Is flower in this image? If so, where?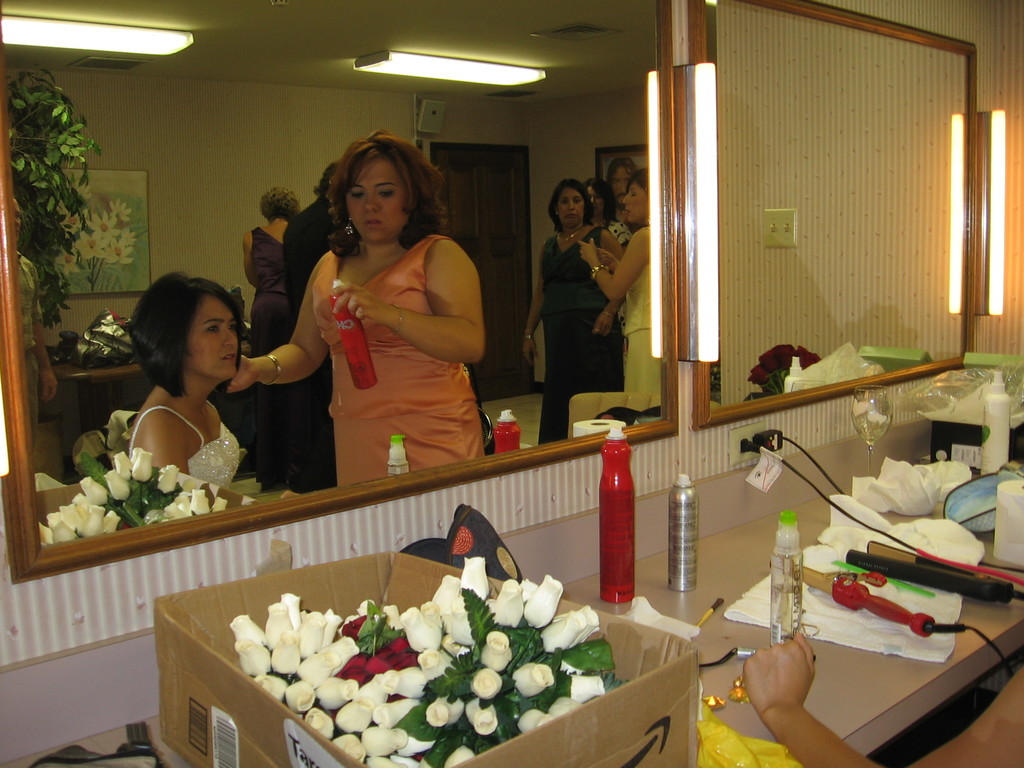
Yes, at 294,647,340,689.
